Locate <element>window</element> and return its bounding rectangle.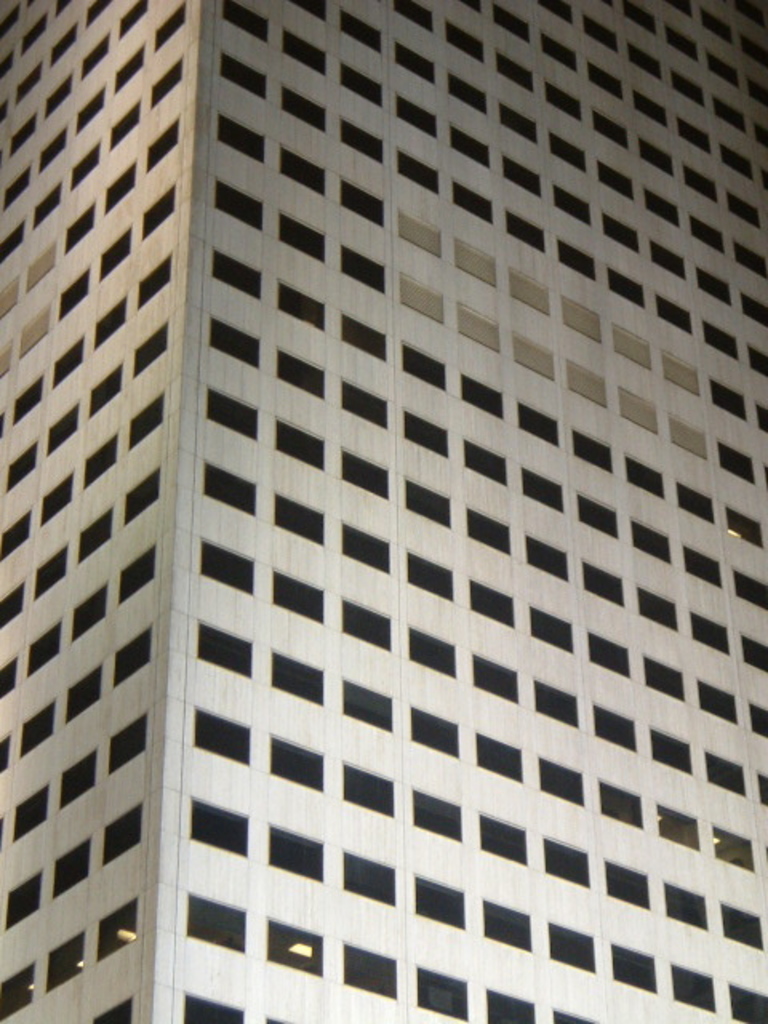
left=667, top=410, right=712, bottom=458.
